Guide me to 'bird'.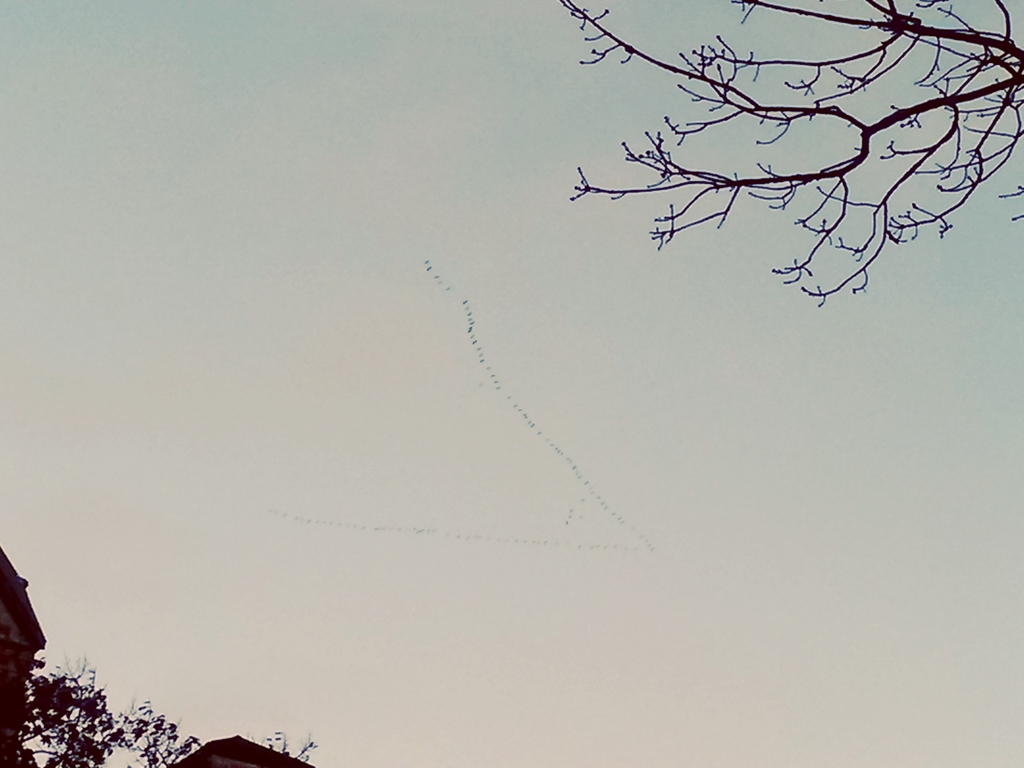
Guidance: (left=419, top=253, right=435, bottom=264).
